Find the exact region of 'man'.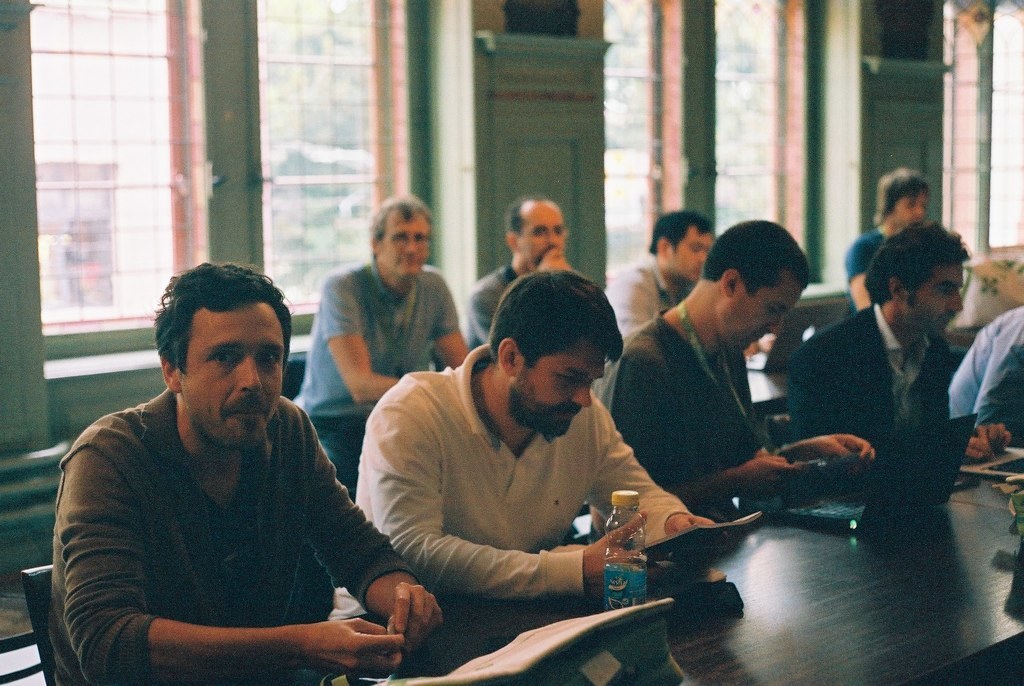
Exact region: <box>594,209,716,340</box>.
